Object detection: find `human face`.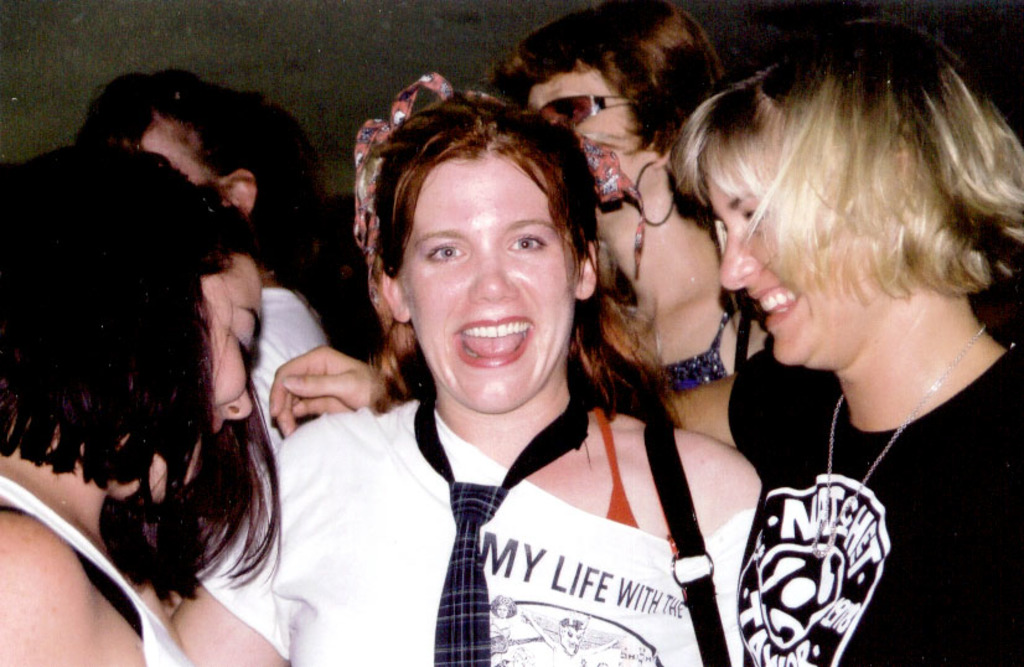
locate(156, 249, 265, 500).
